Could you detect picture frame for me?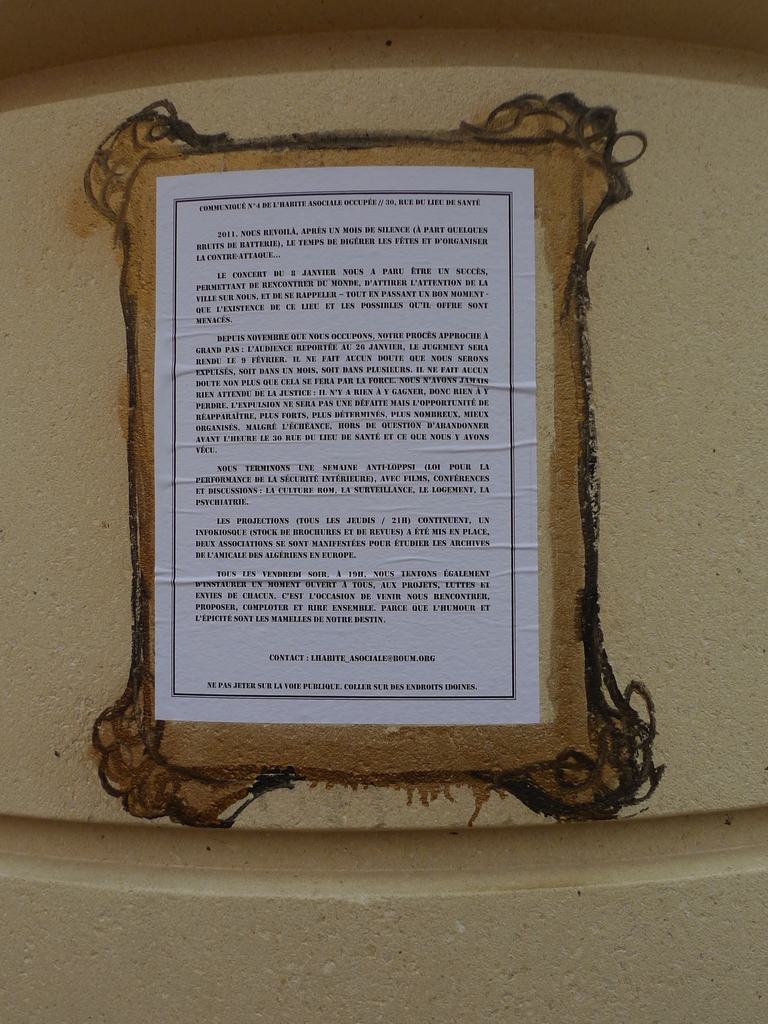
Detection result: [left=83, top=79, right=674, bottom=838].
